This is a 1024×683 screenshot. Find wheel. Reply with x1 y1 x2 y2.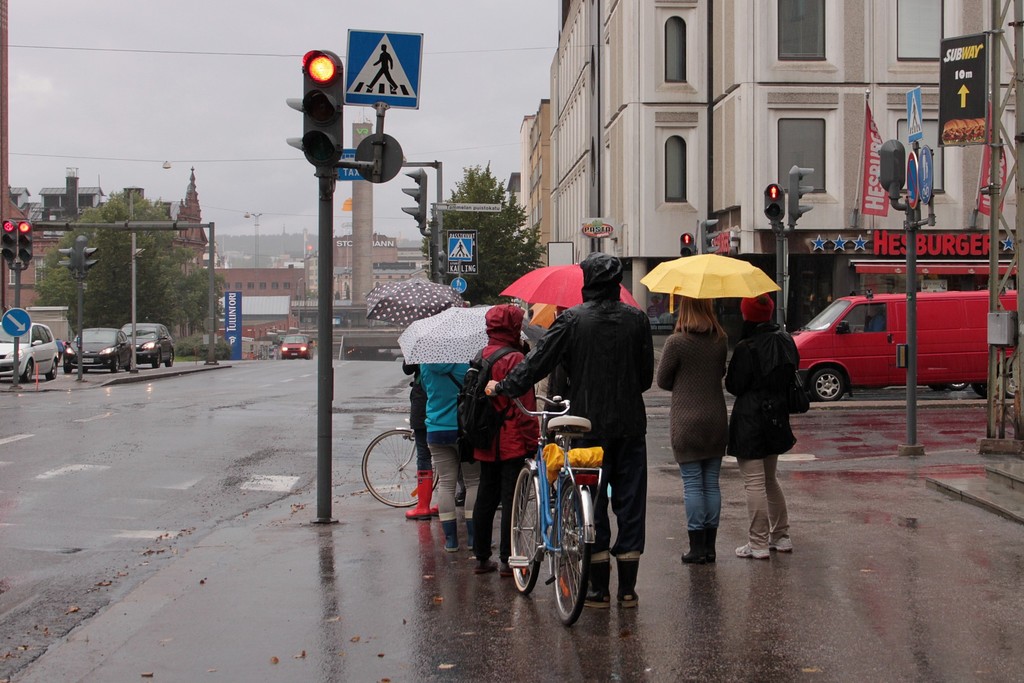
804 362 850 403.
